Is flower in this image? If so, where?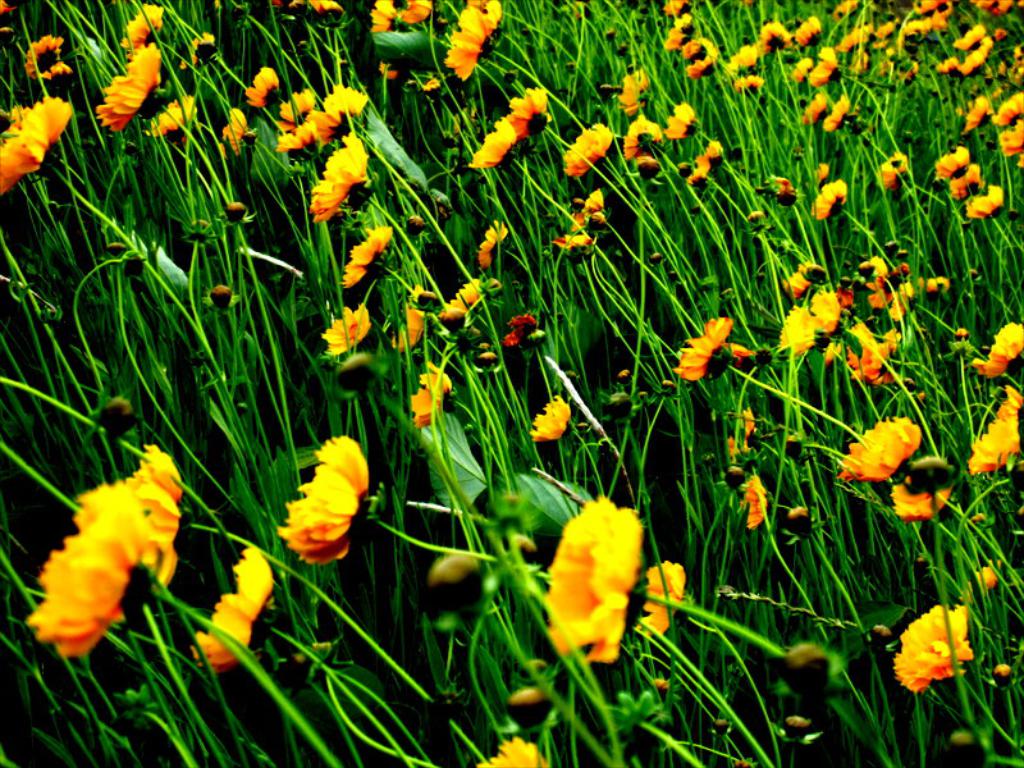
Yes, at l=539, t=493, r=640, b=662.
